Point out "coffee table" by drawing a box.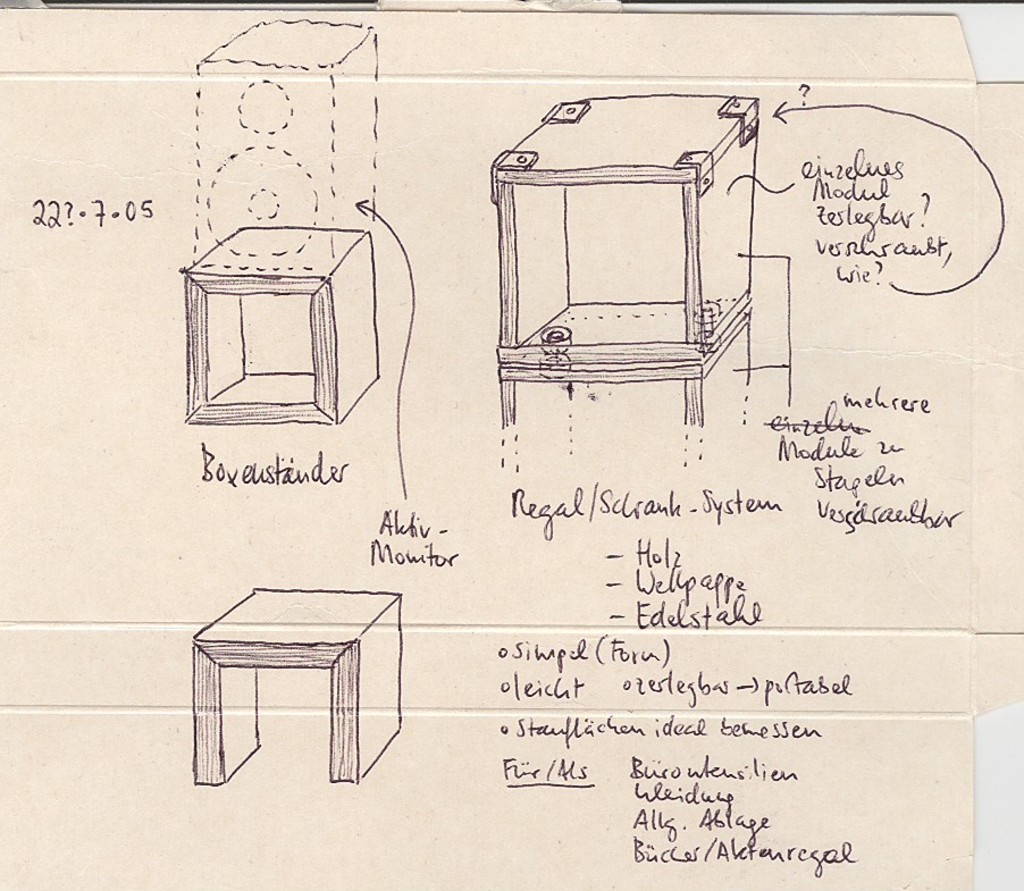
179/577/397/796.
